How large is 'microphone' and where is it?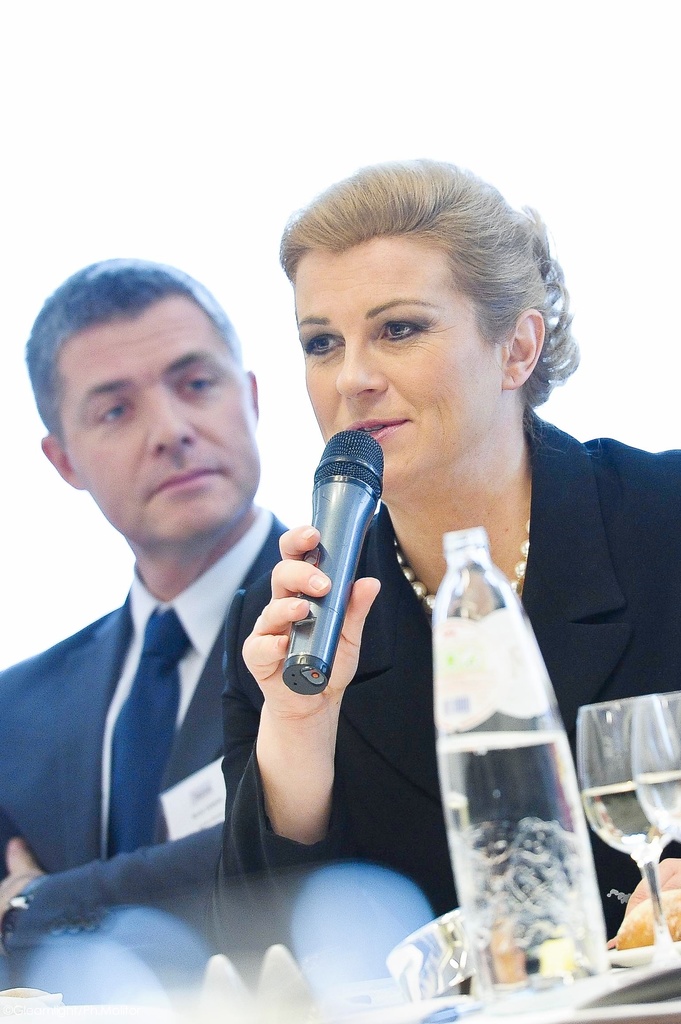
Bounding box: (277,419,408,702).
